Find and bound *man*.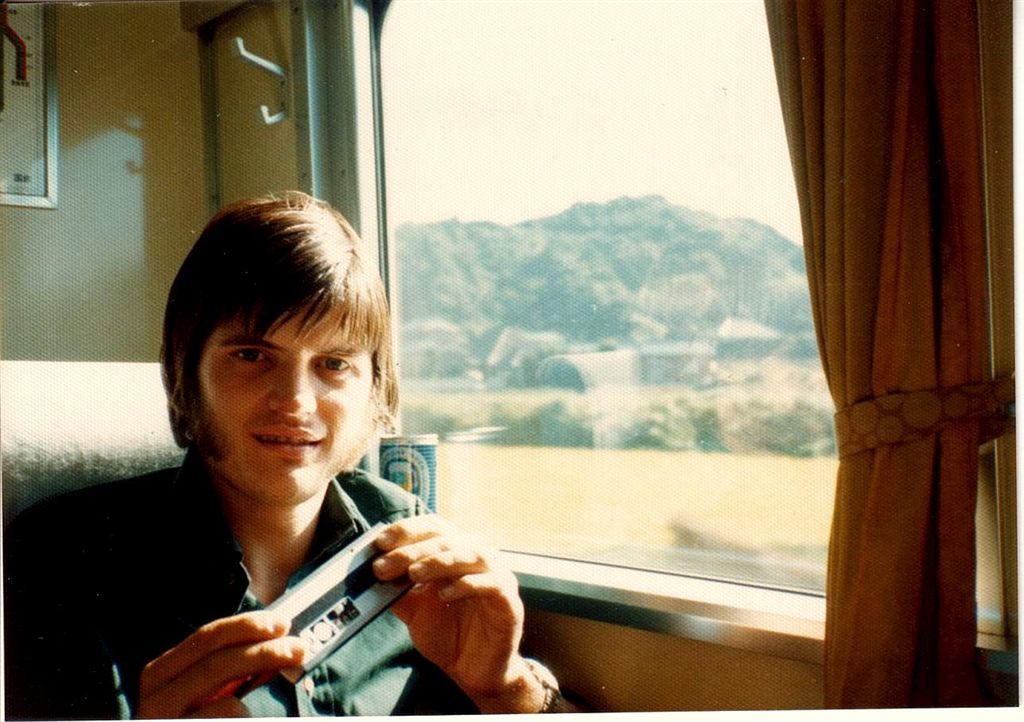
Bound: bbox=[65, 214, 597, 713].
